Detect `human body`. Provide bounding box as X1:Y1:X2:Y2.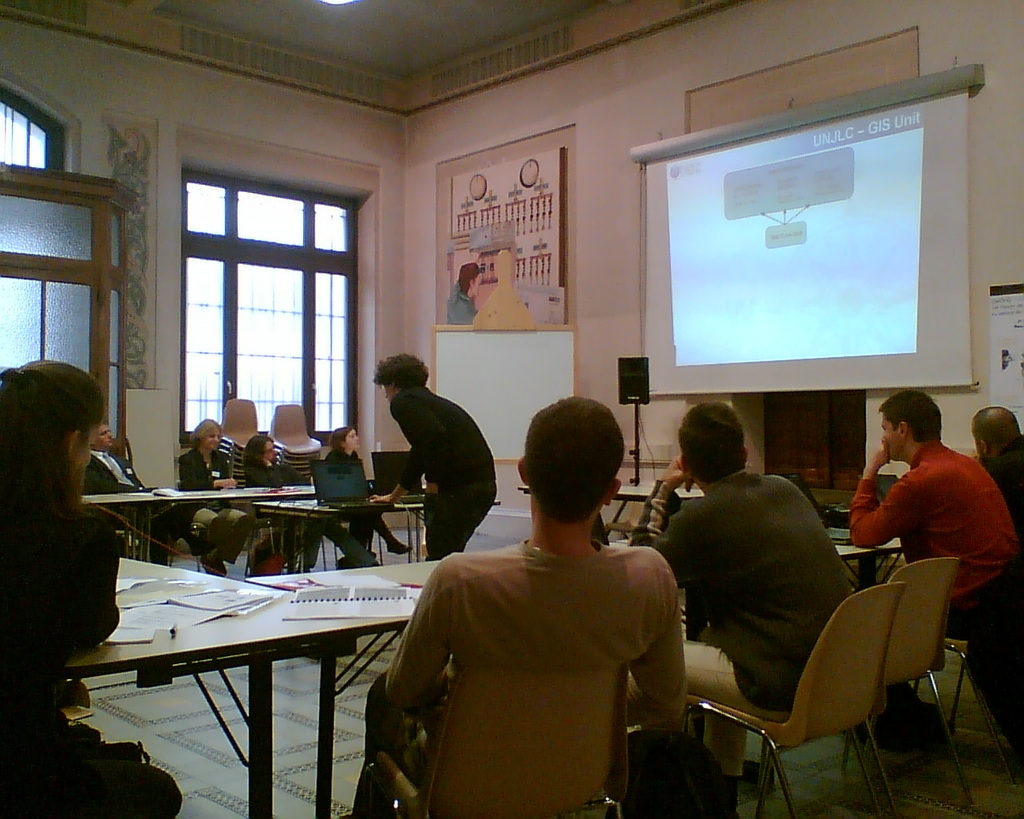
366:354:502:564.
